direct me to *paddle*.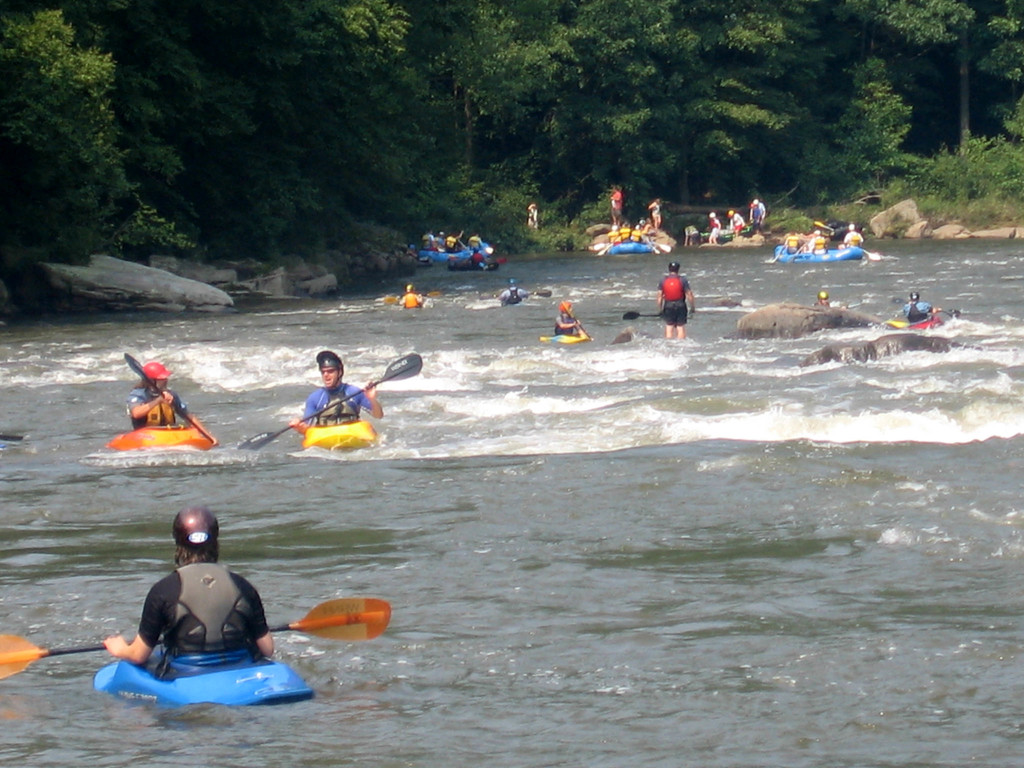
Direction: {"left": 621, "top": 308, "right": 659, "bottom": 322}.
